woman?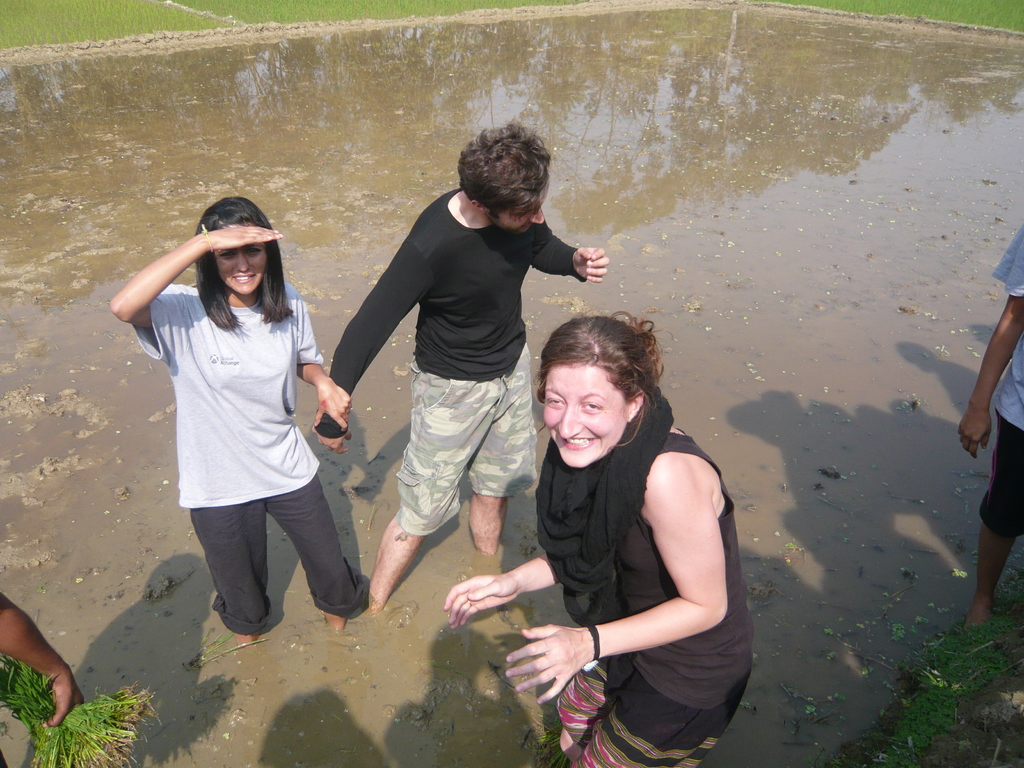
x1=426 y1=310 x2=772 y2=767
